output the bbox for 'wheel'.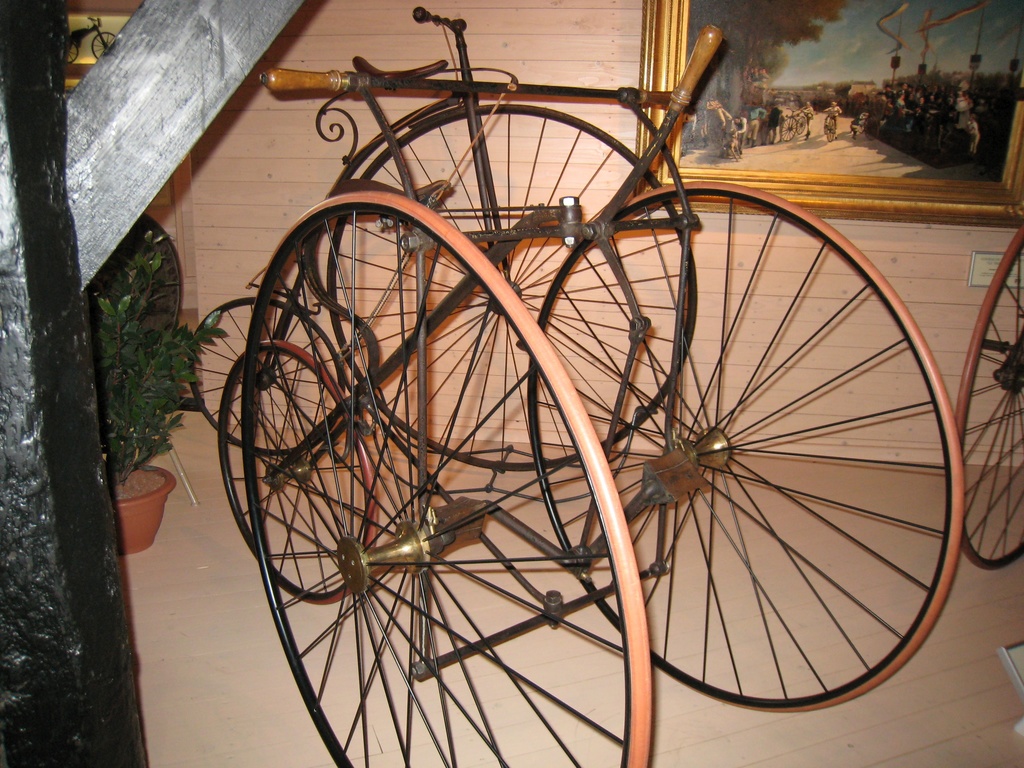
x1=526 y1=181 x2=966 y2=713.
